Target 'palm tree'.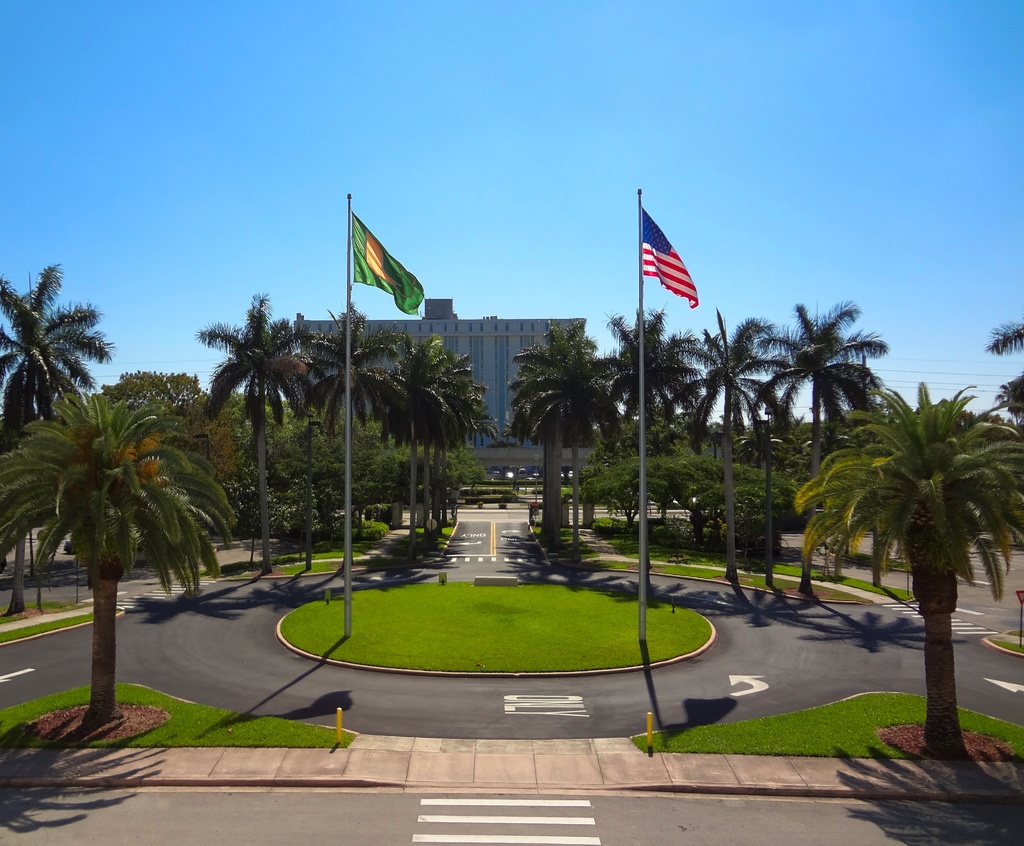
Target region: rect(0, 263, 106, 426).
